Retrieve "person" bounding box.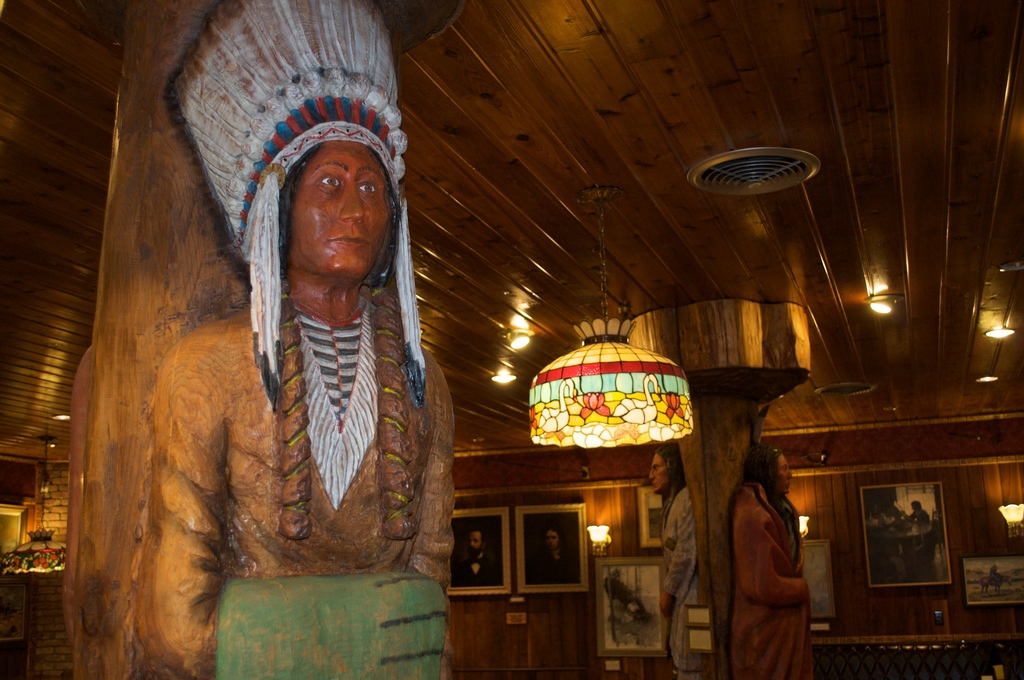
Bounding box: box(531, 528, 577, 581).
